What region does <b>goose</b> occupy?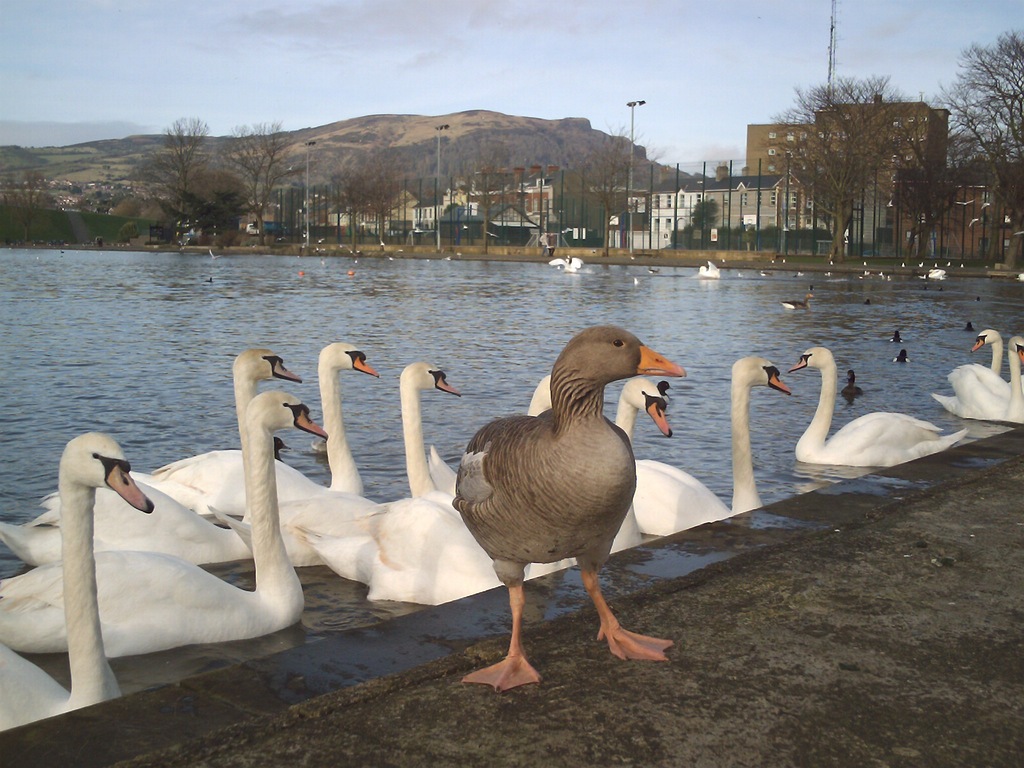
[x1=44, y1=341, x2=375, y2=515].
